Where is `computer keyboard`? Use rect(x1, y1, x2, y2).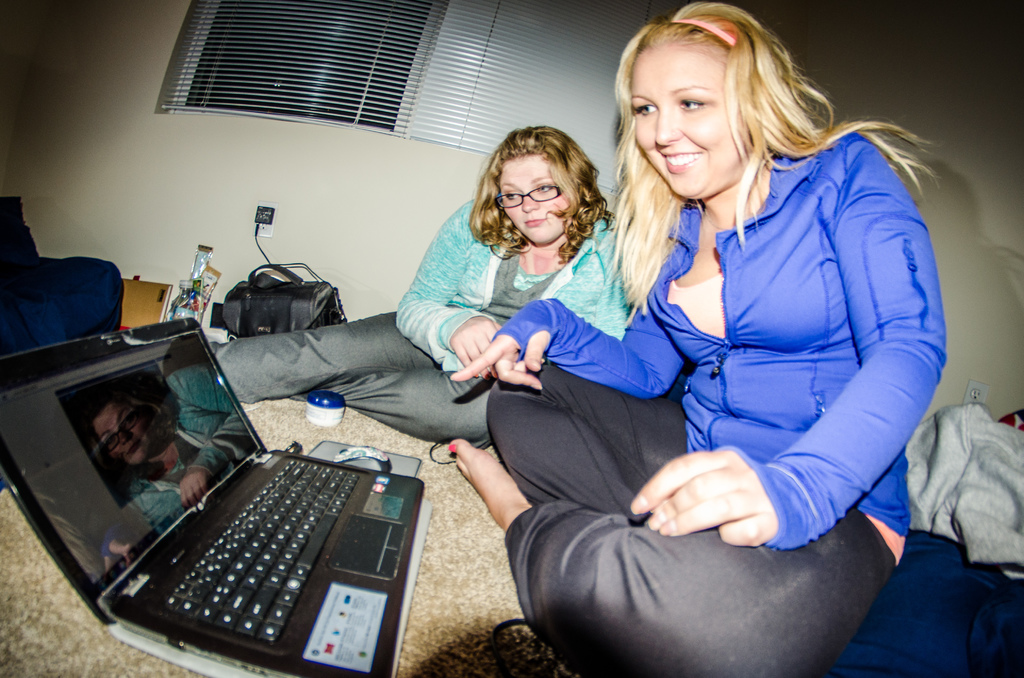
rect(159, 455, 360, 647).
